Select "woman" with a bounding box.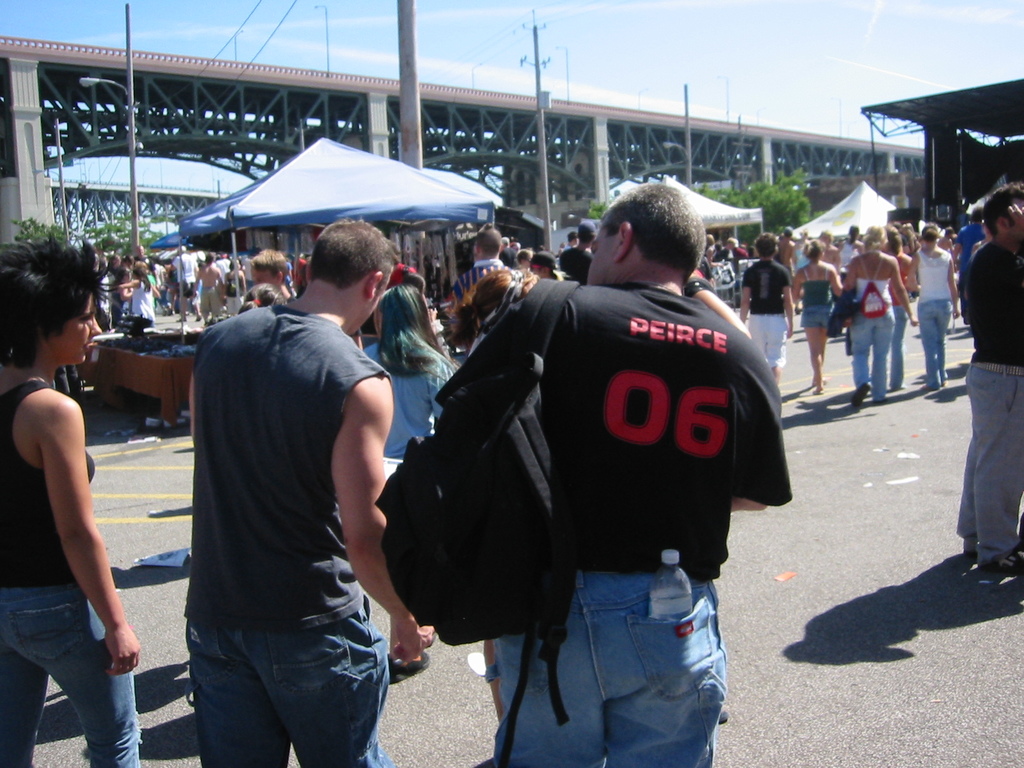
[x1=355, y1=284, x2=437, y2=653].
